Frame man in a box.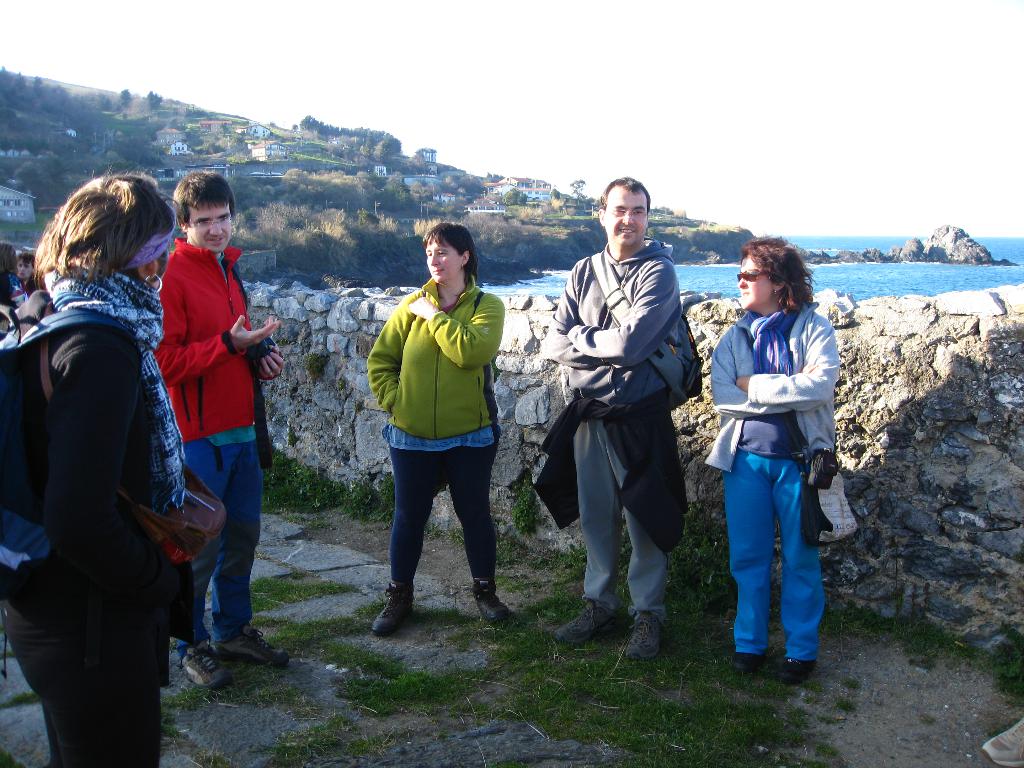
<region>536, 185, 702, 642</region>.
